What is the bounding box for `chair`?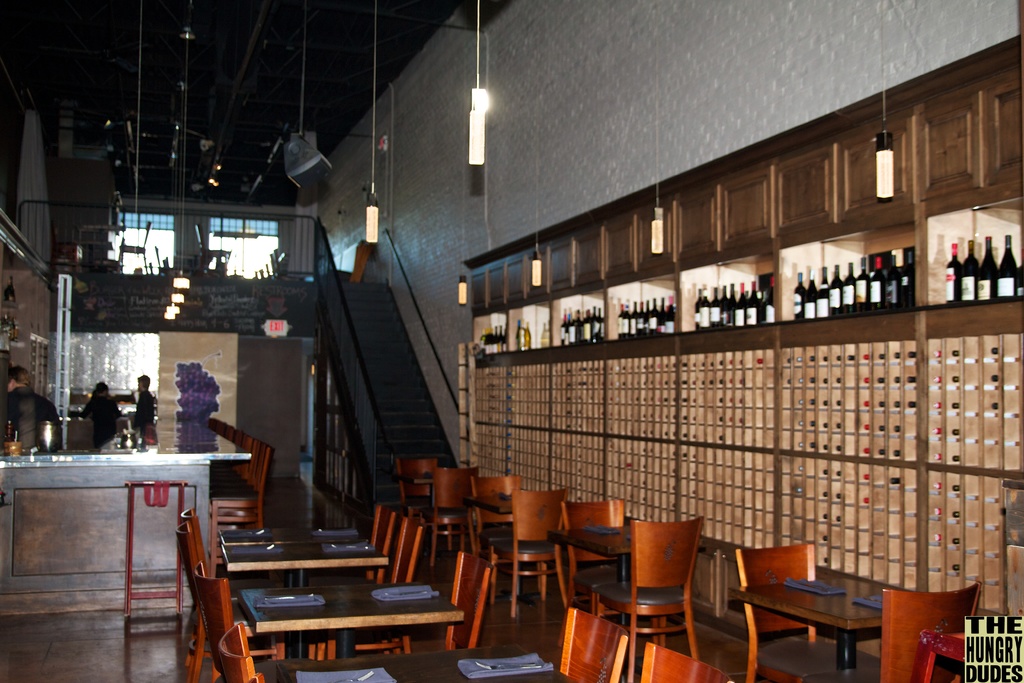
<bbox>879, 580, 988, 682</bbox>.
